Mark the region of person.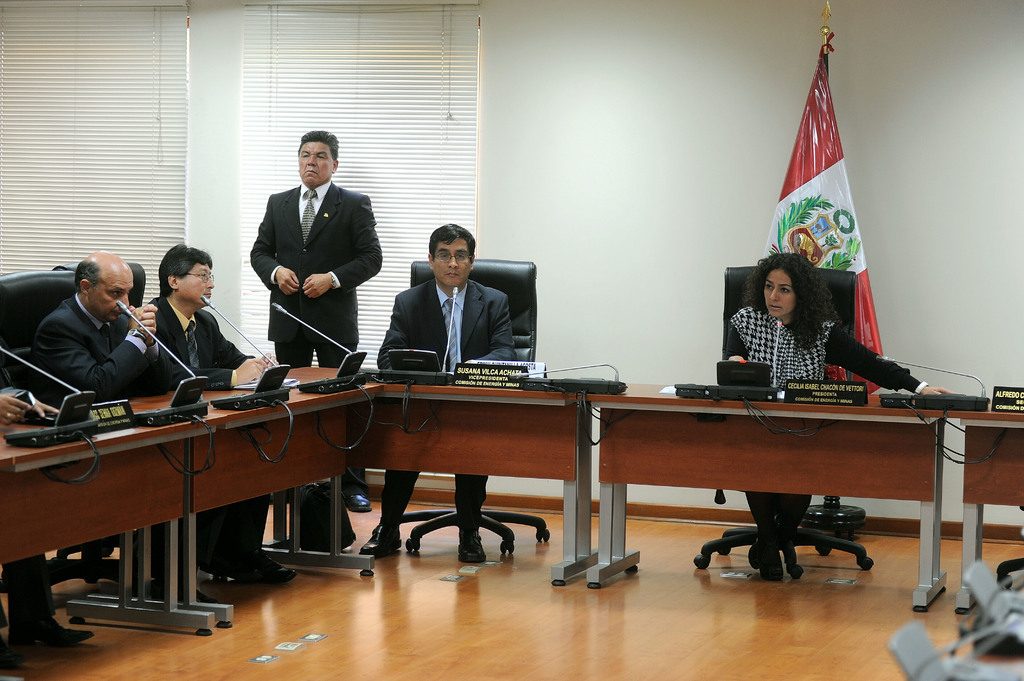
Region: x1=18, y1=254, x2=169, y2=589.
